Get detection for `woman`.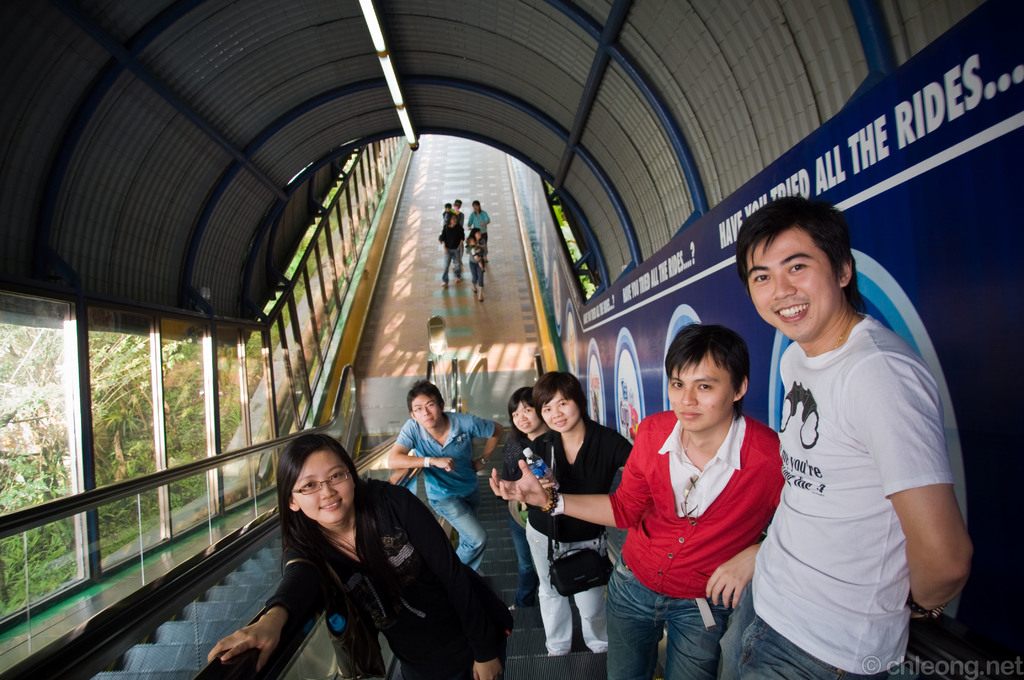
Detection: l=463, t=227, r=490, b=302.
